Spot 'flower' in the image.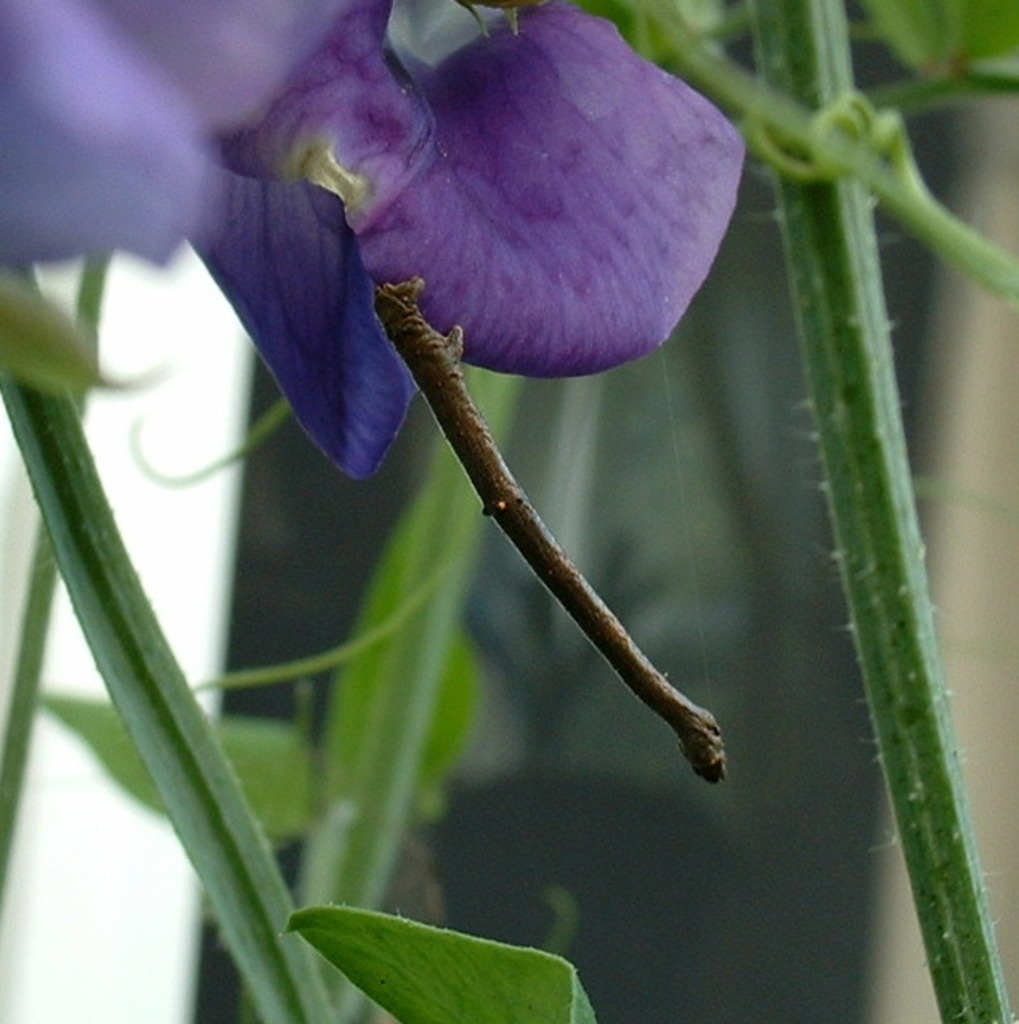
'flower' found at 0, 0, 754, 477.
